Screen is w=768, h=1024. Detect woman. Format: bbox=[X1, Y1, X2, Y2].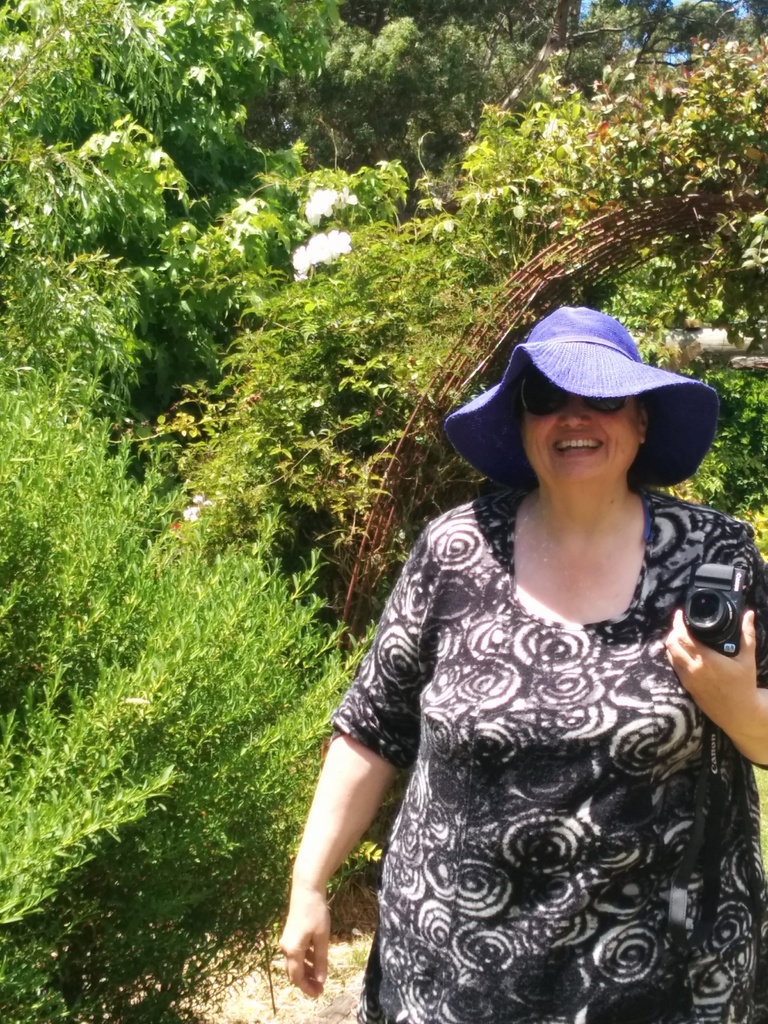
bbox=[287, 239, 754, 1023].
